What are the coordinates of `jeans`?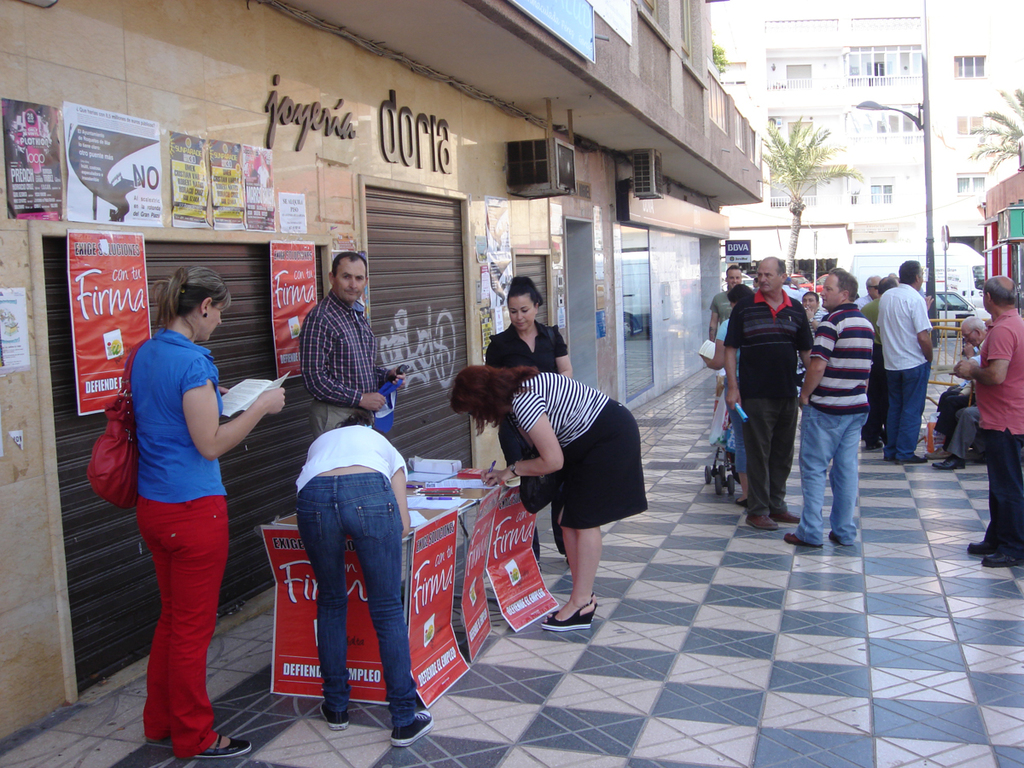
bbox=(882, 362, 928, 458).
